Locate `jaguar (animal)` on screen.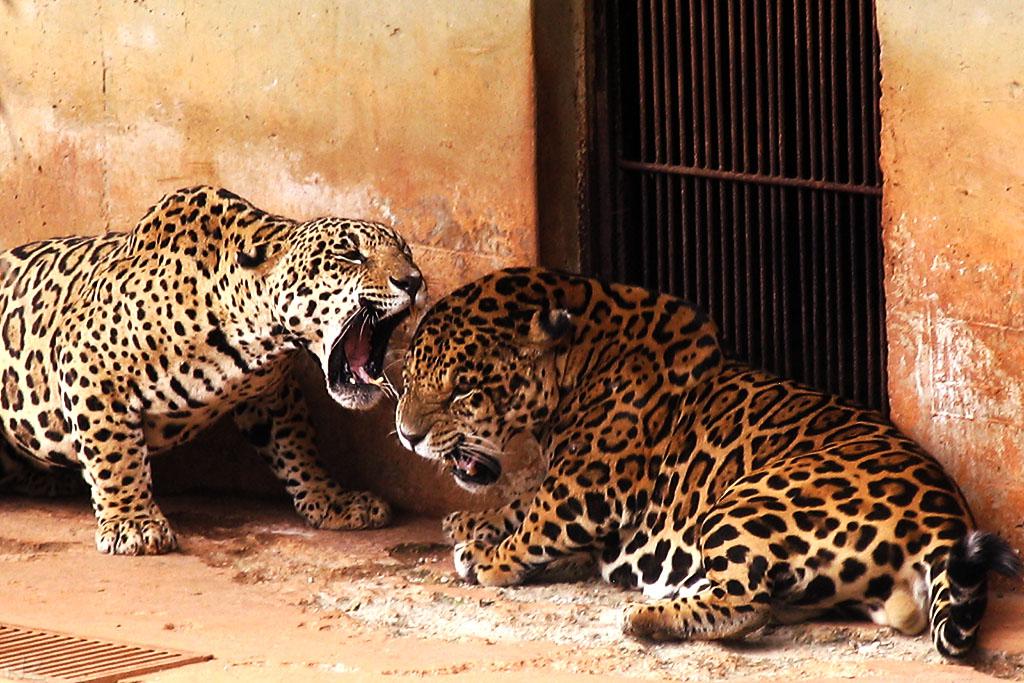
On screen at detection(0, 185, 430, 553).
